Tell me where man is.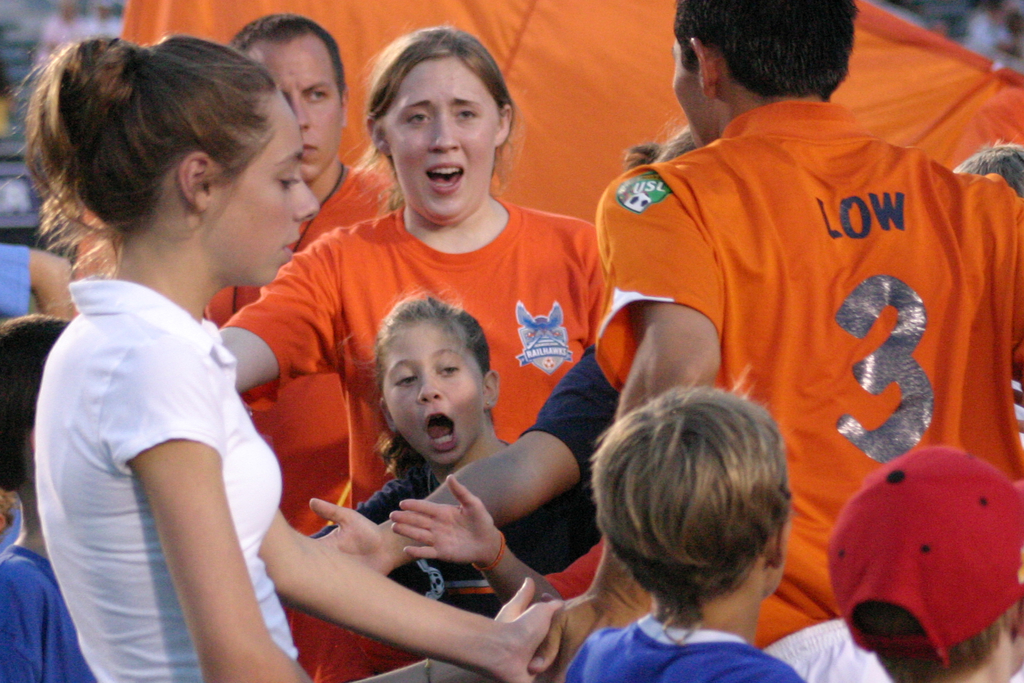
man is at BBox(202, 13, 403, 535).
